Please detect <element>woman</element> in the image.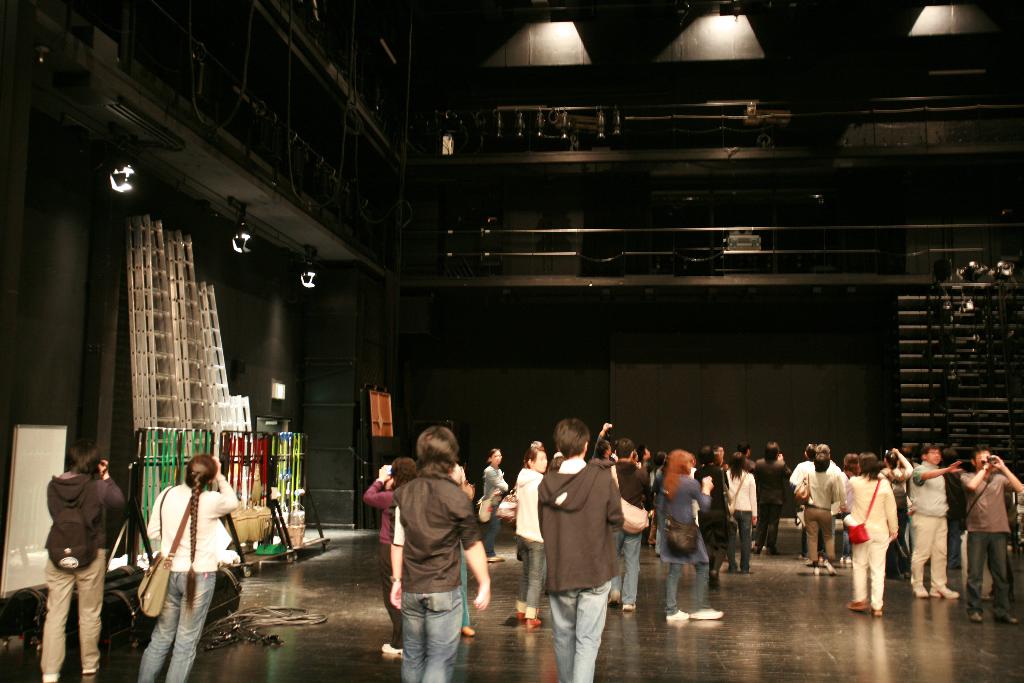
(x1=730, y1=454, x2=756, y2=575).
